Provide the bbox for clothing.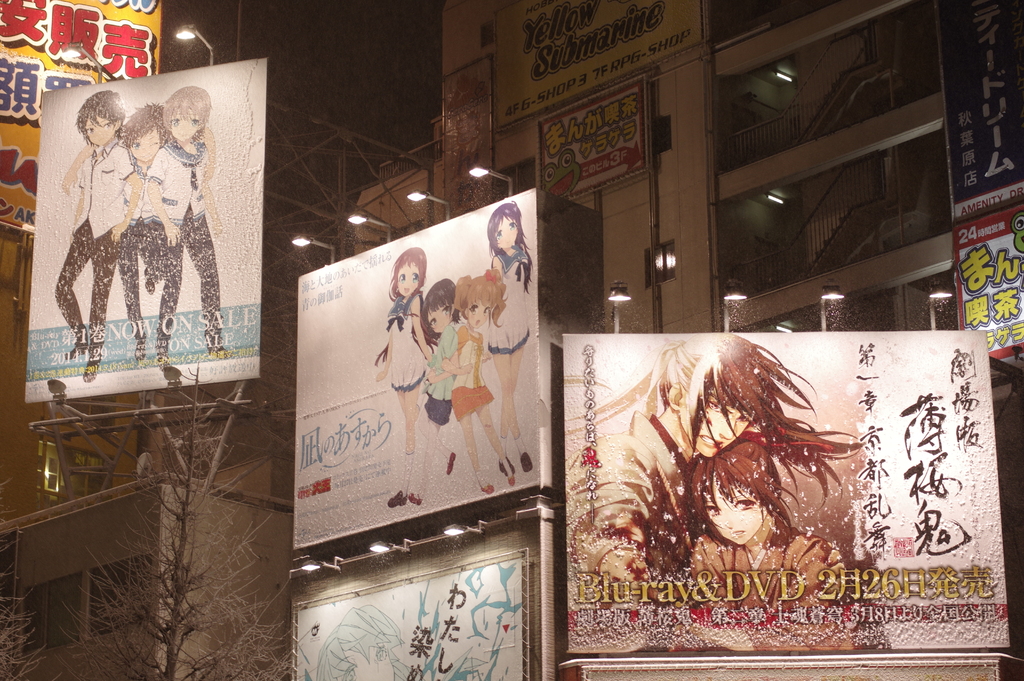
bbox=(564, 406, 702, 661).
